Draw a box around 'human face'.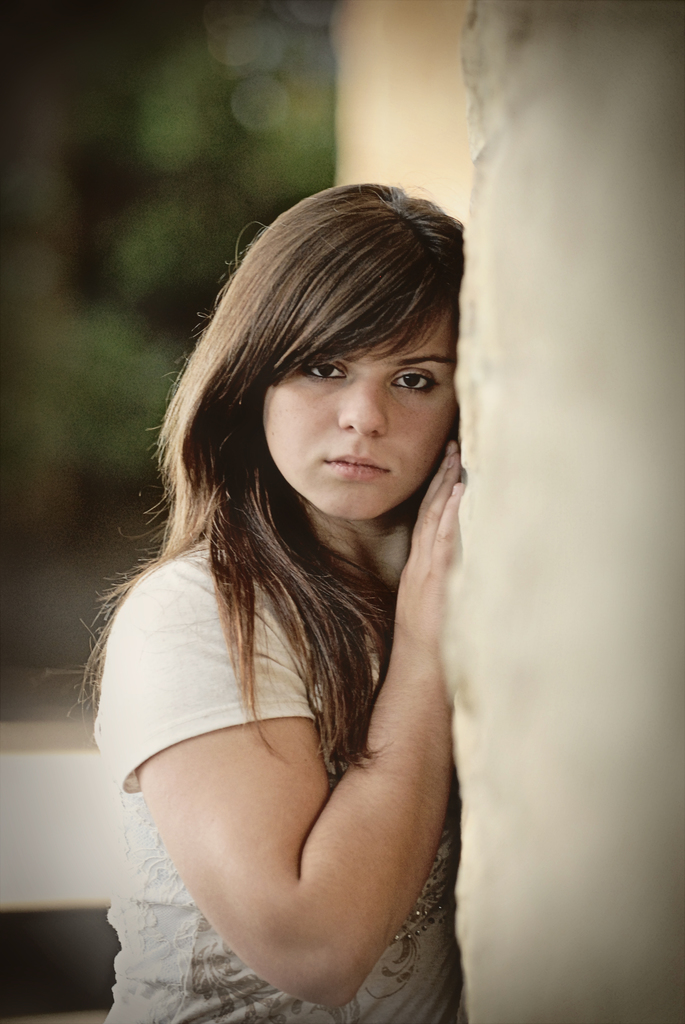
{"x1": 263, "y1": 309, "x2": 457, "y2": 517}.
